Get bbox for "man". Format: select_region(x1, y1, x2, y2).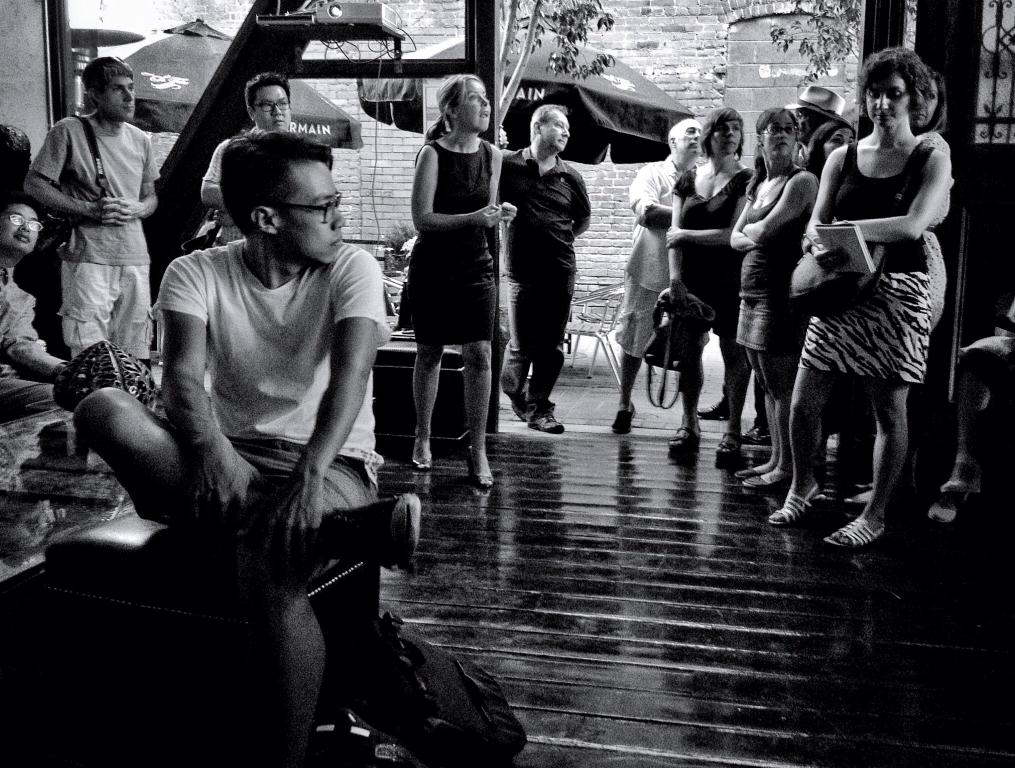
select_region(199, 70, 296, 248).
